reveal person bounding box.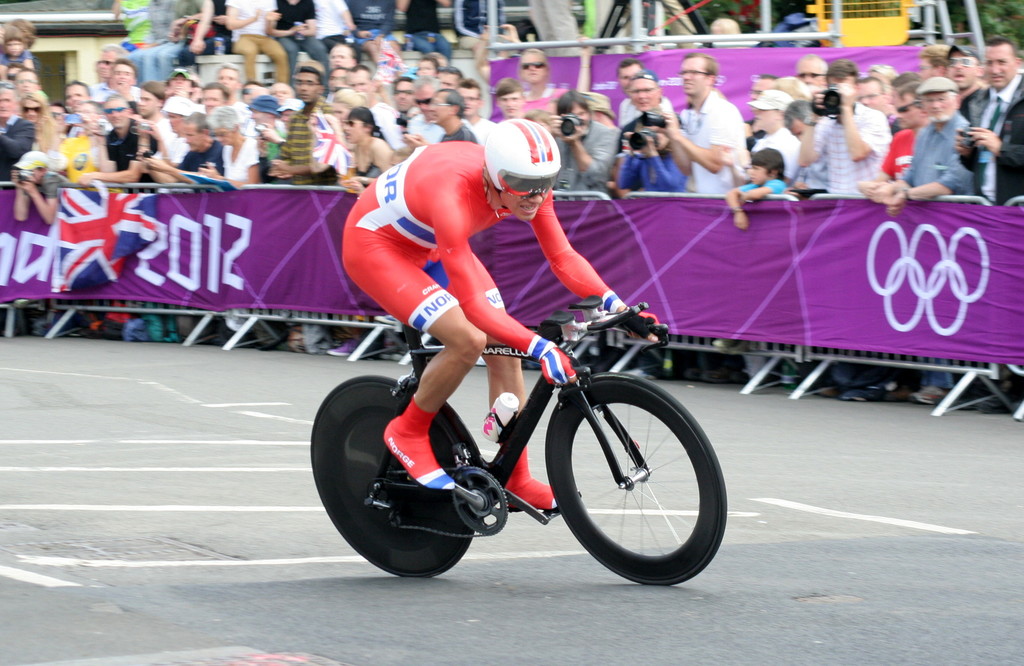
Revealed: Rect(340, 117, 657, 519).
